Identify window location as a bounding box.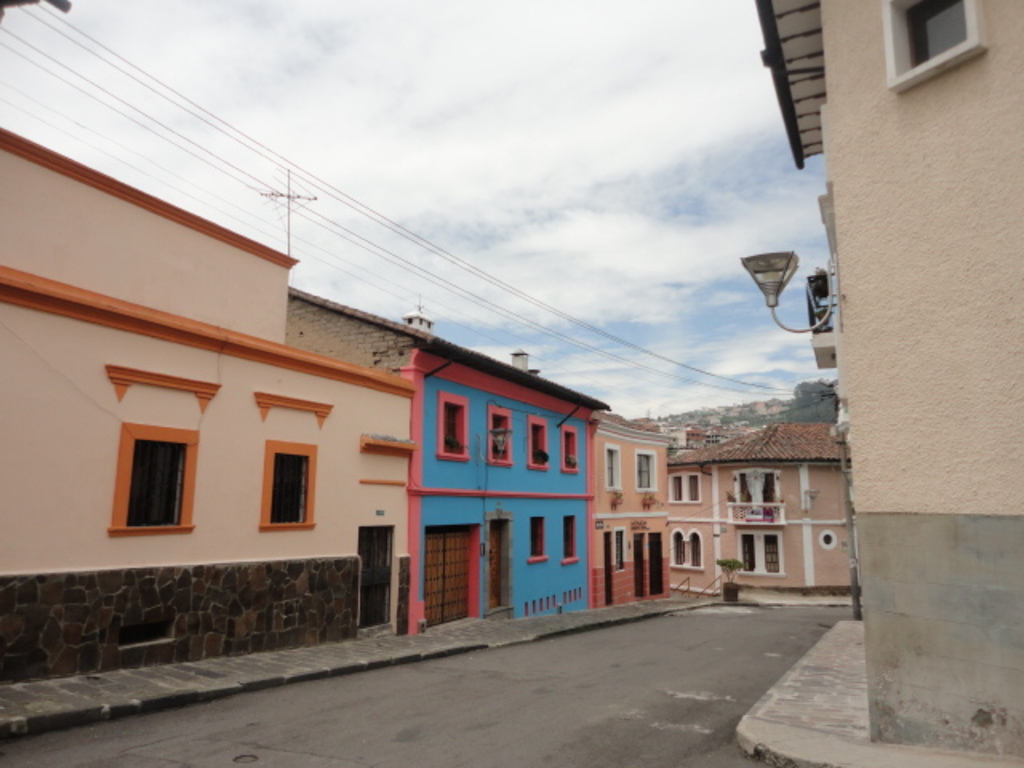
select_region(670, 533, 685, 566).
